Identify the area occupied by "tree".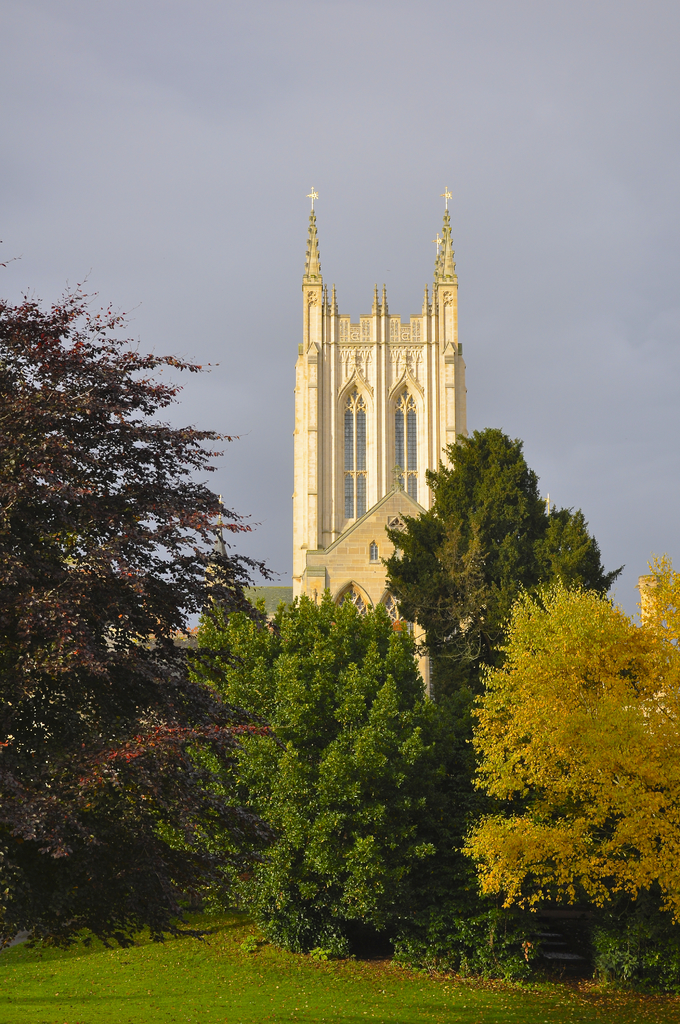
Area: Rect(472, 577, 679, 918).
